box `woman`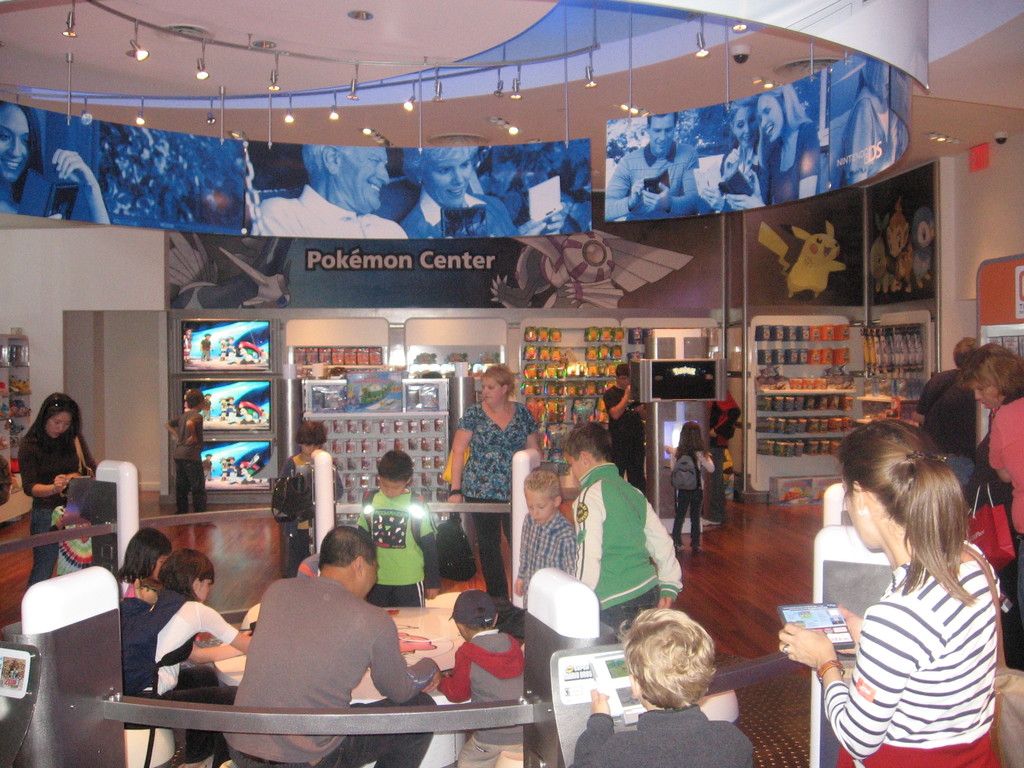
region(445, 367, 552, 594)
